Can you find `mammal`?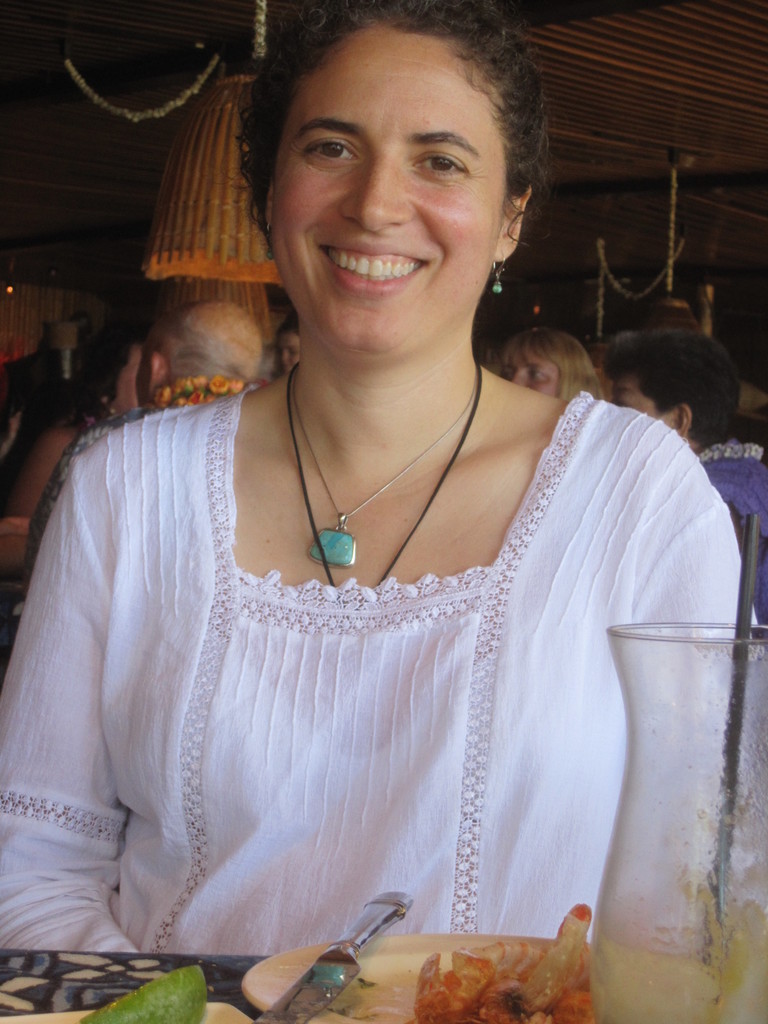
Yes, bounding box: l=489, t=323, r=603, b=407.
